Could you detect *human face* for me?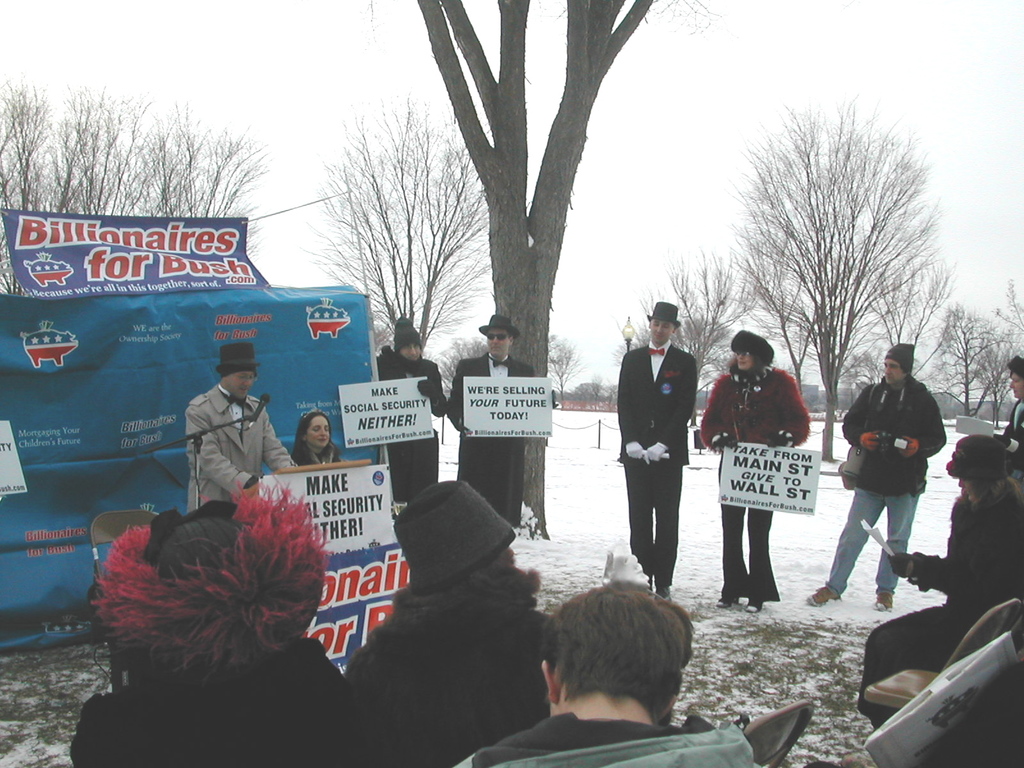
Detection result: detection(650, 319, 677, 340).
